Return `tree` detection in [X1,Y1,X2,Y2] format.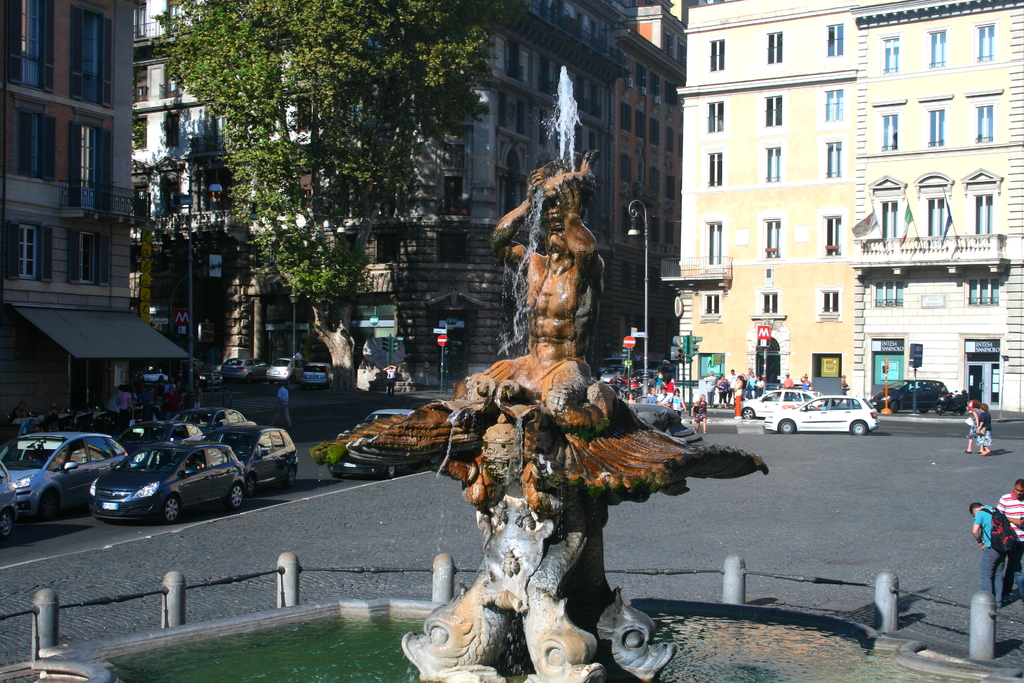
[134,12,492,363].
